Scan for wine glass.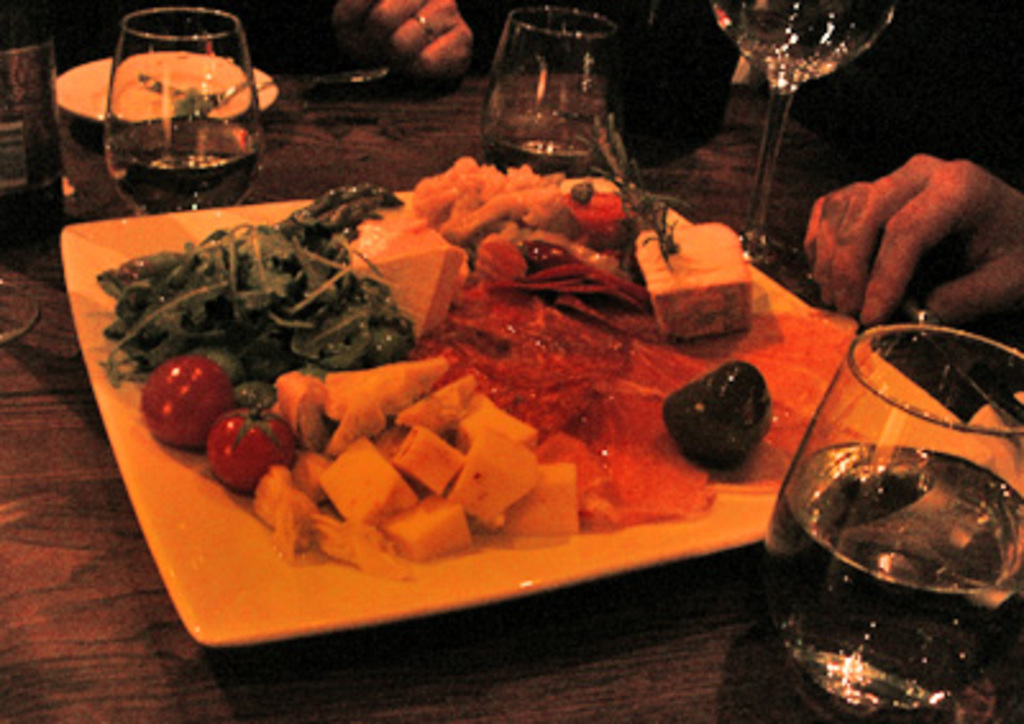
Scan result: x1=484, y1=5, x2=617, y2=171.
